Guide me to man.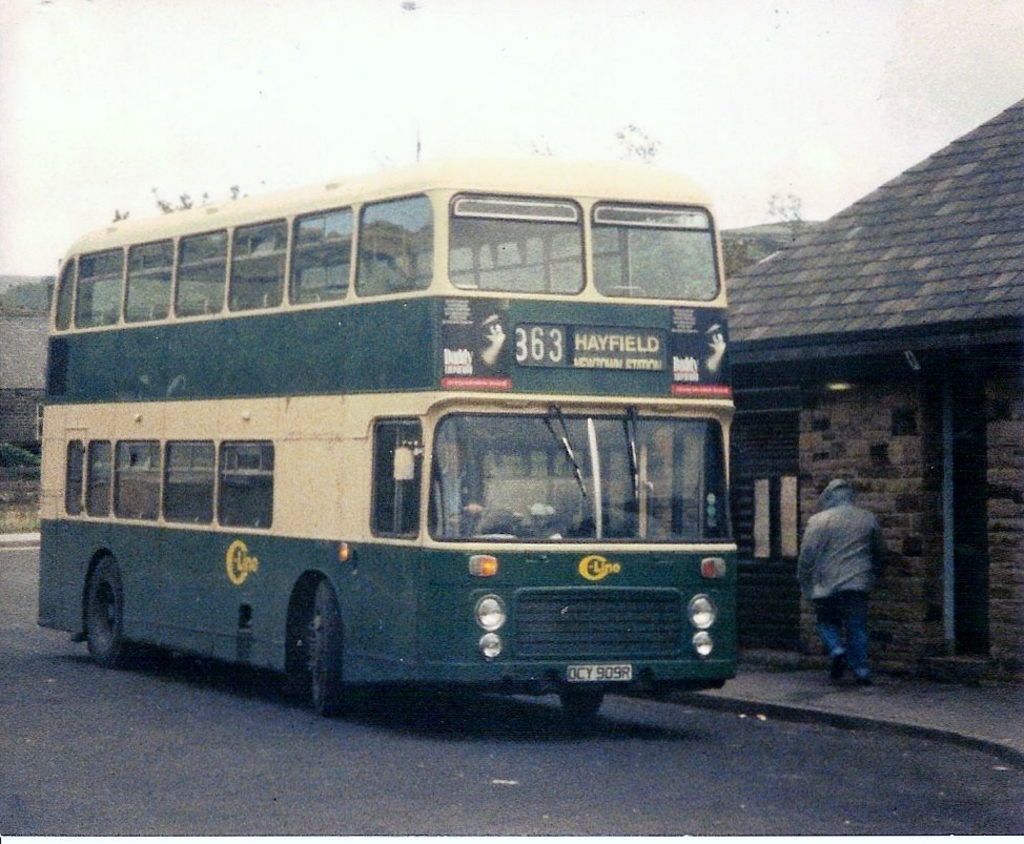
Guidance: [left=793, top=483, right=884, bottom=685].
